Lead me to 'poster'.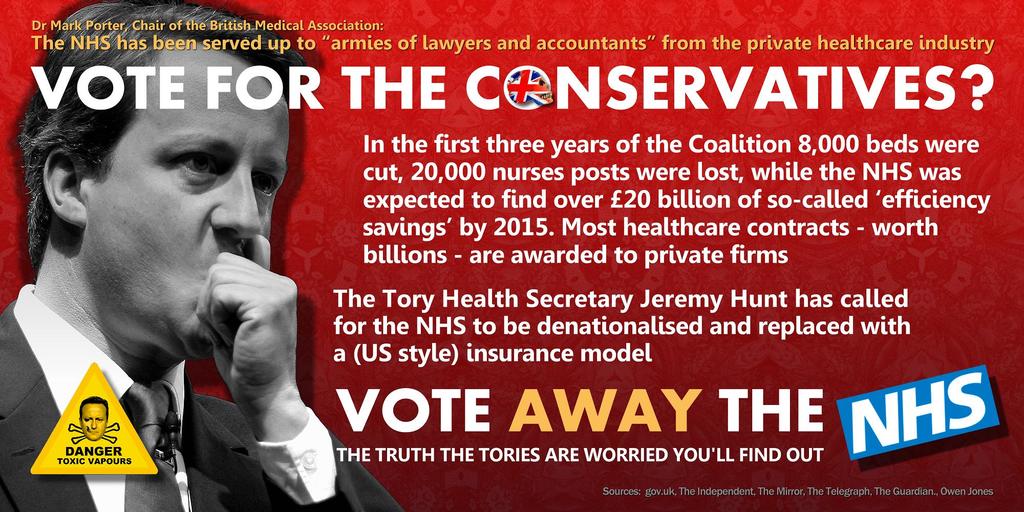
Lead to <bbox>0, 0, 1023, 511</bbox>.
